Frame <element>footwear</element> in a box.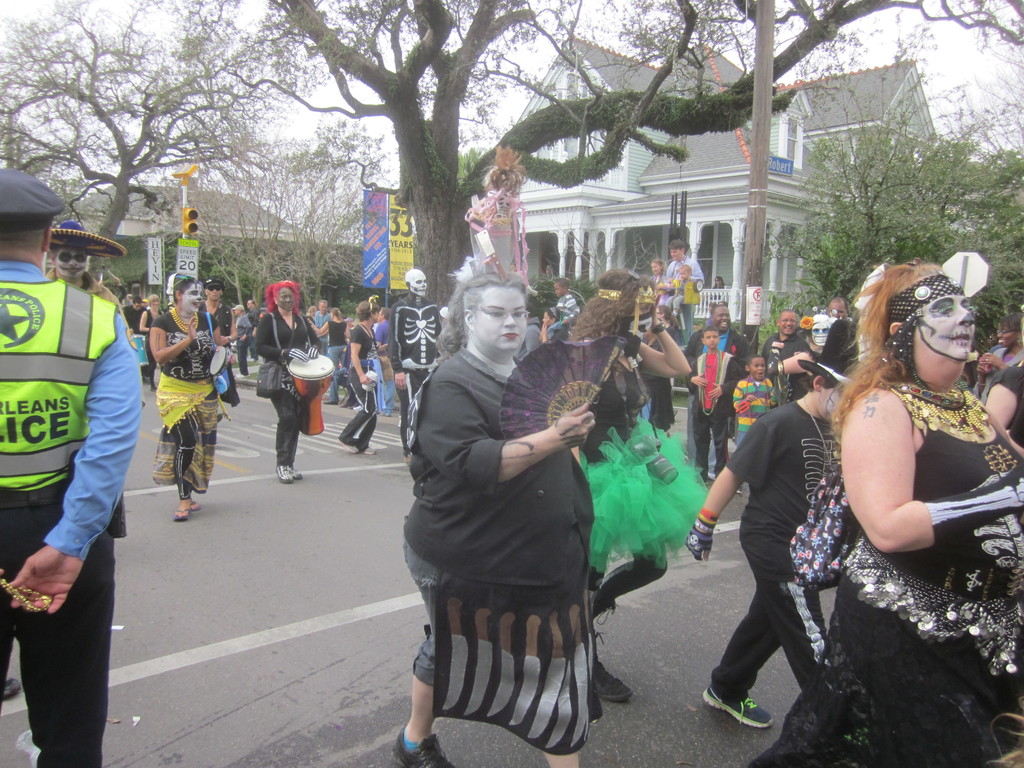
bbox=(336, 439, 358, 459).
